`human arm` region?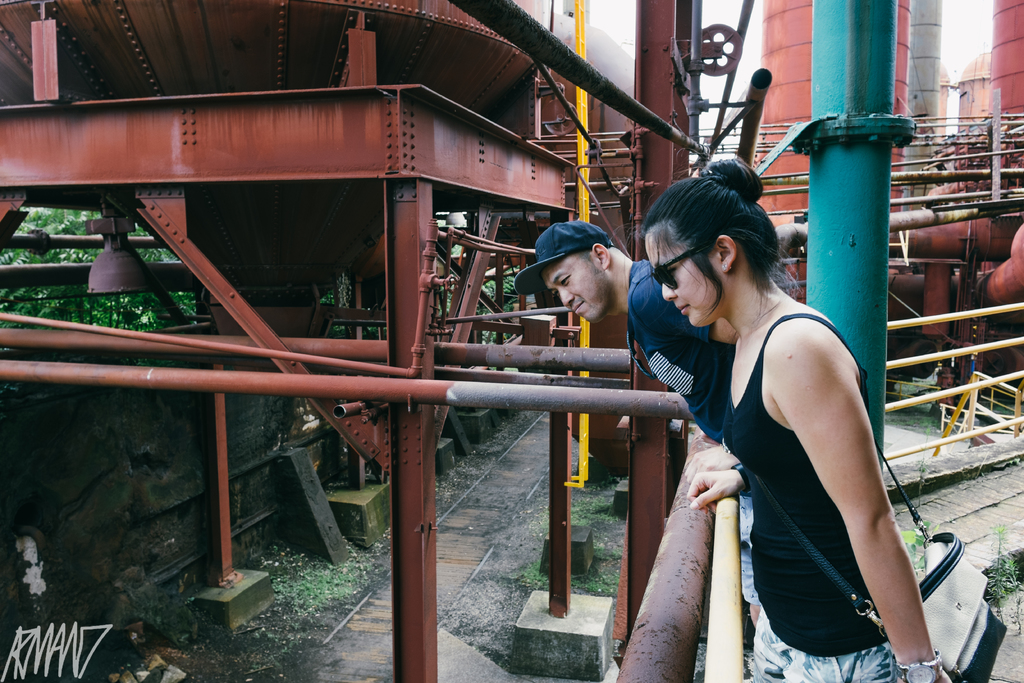
{"left": 690, "top": 462, "right": 750, "bottom": 512}
